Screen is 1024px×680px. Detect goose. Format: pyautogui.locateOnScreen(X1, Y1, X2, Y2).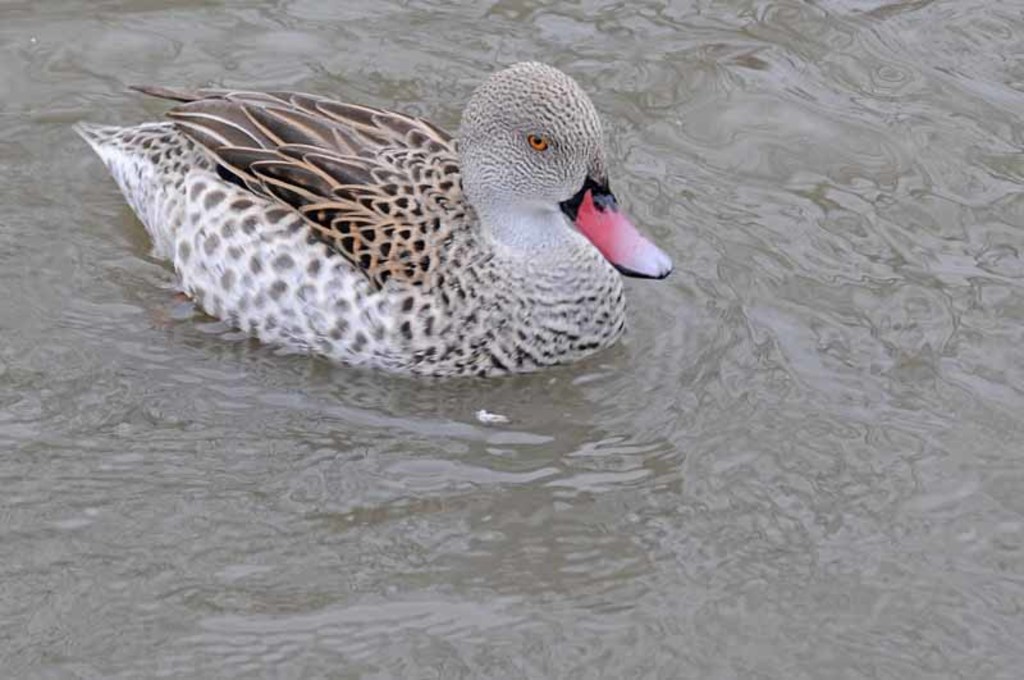
pyautogui.locateOnScreen(74, 61, 673, 380).
